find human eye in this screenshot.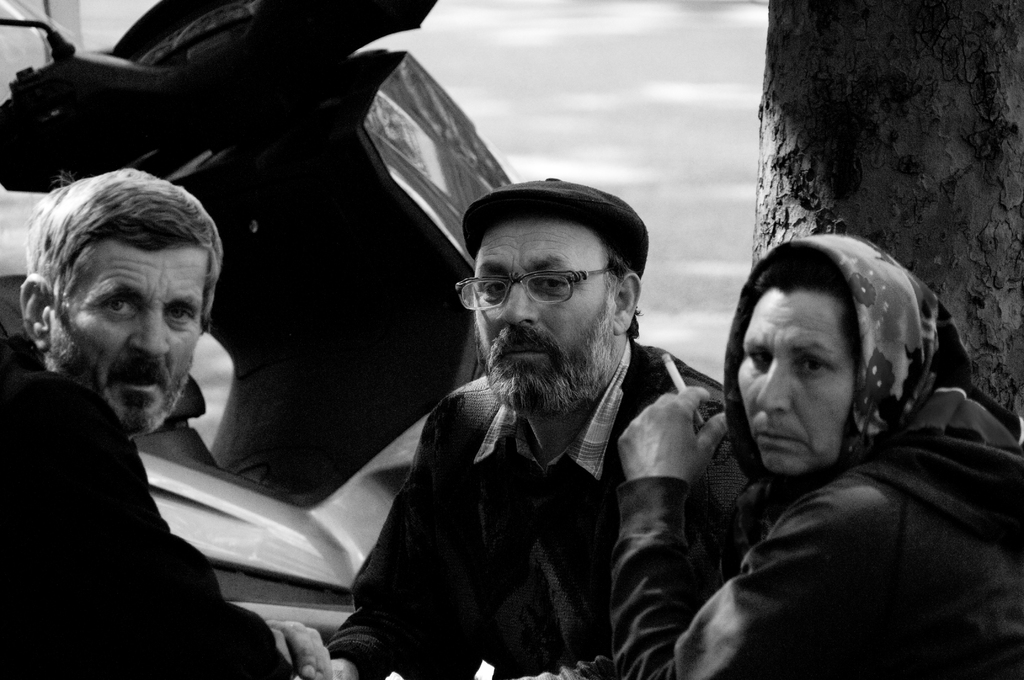
The bounding box for human eye is box(477, 275, 506, 299).
